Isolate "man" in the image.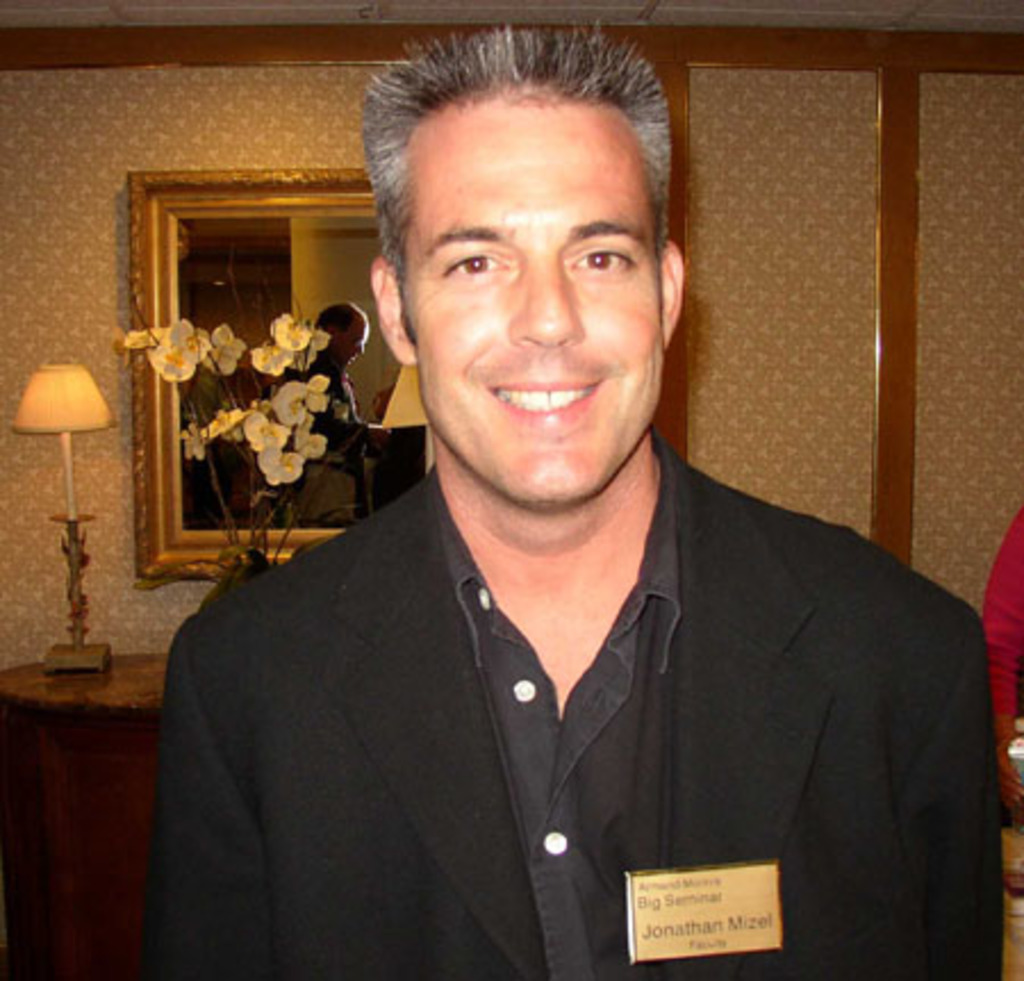
Isolated region: [143, 43, 990, 931].
